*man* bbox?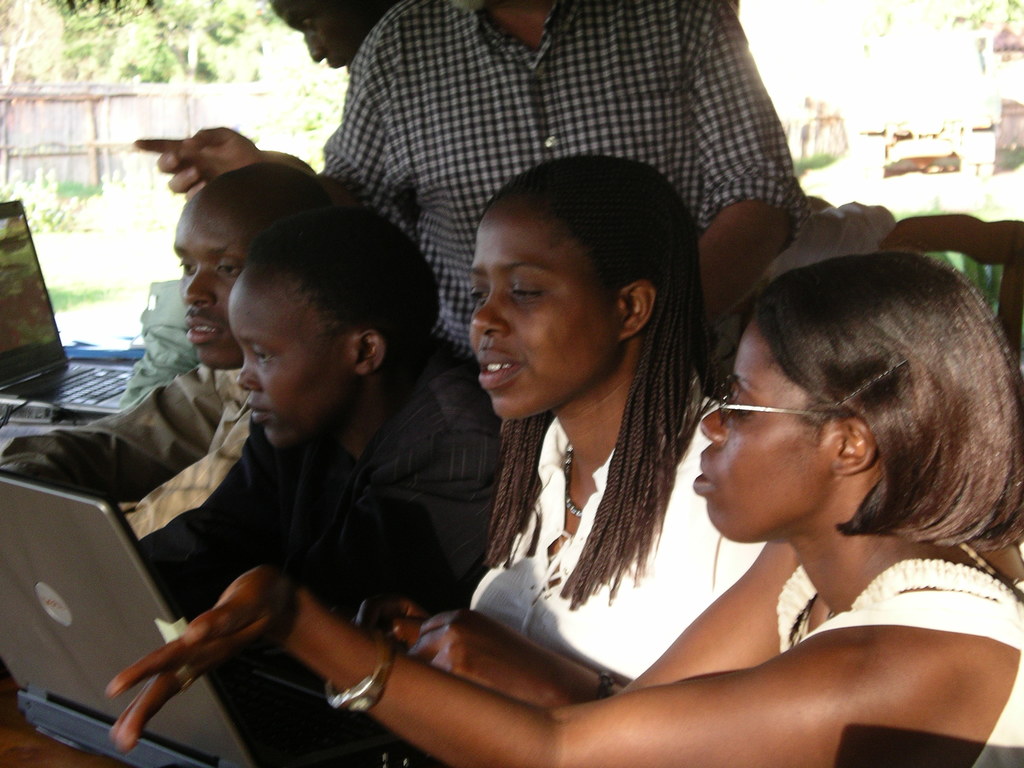
detection(273, 0, 407, 76)
